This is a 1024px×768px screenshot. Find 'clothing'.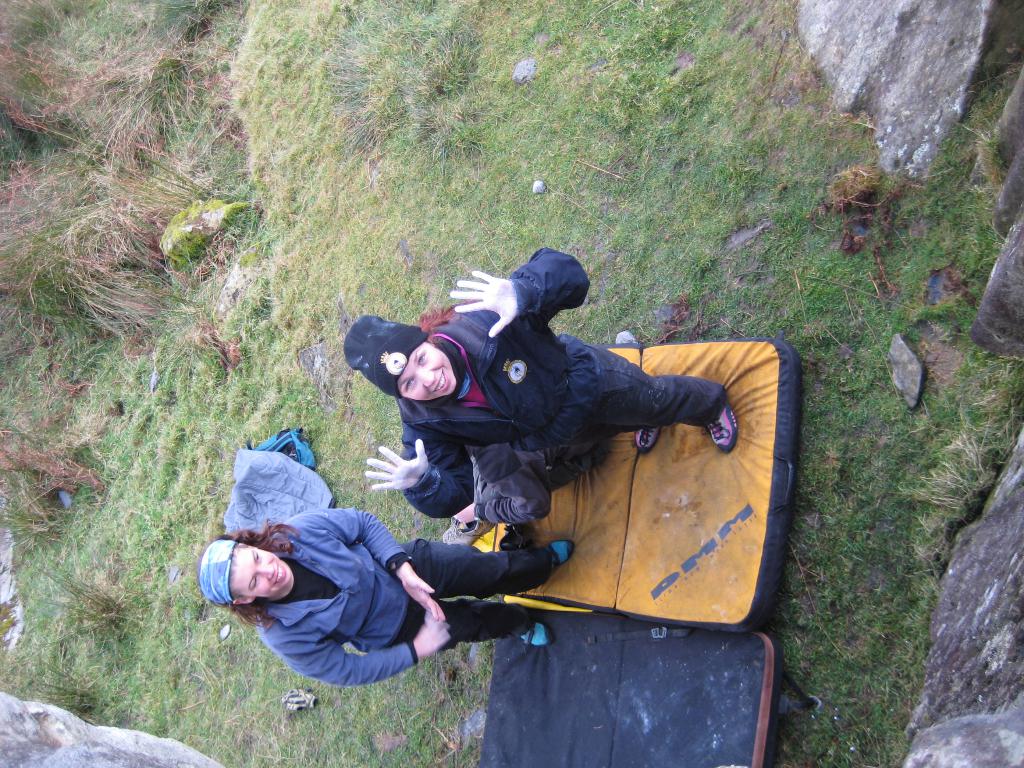
Bounding box: [401,244,730,528].
